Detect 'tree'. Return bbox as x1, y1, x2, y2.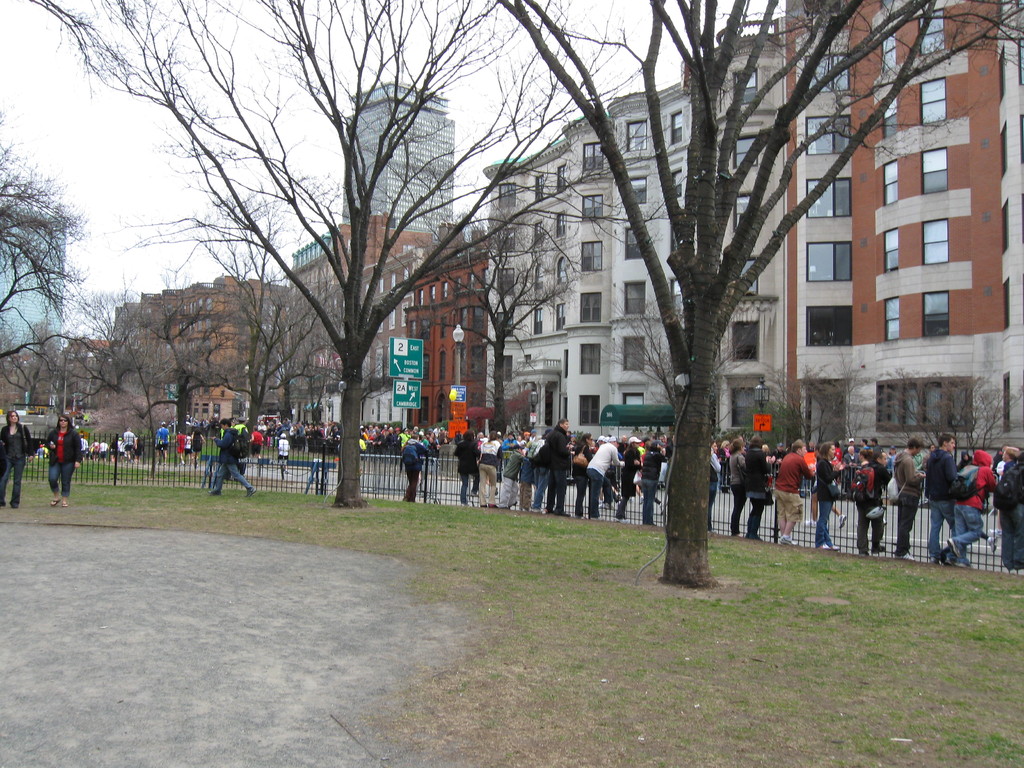
73, 275, 188, 429.
